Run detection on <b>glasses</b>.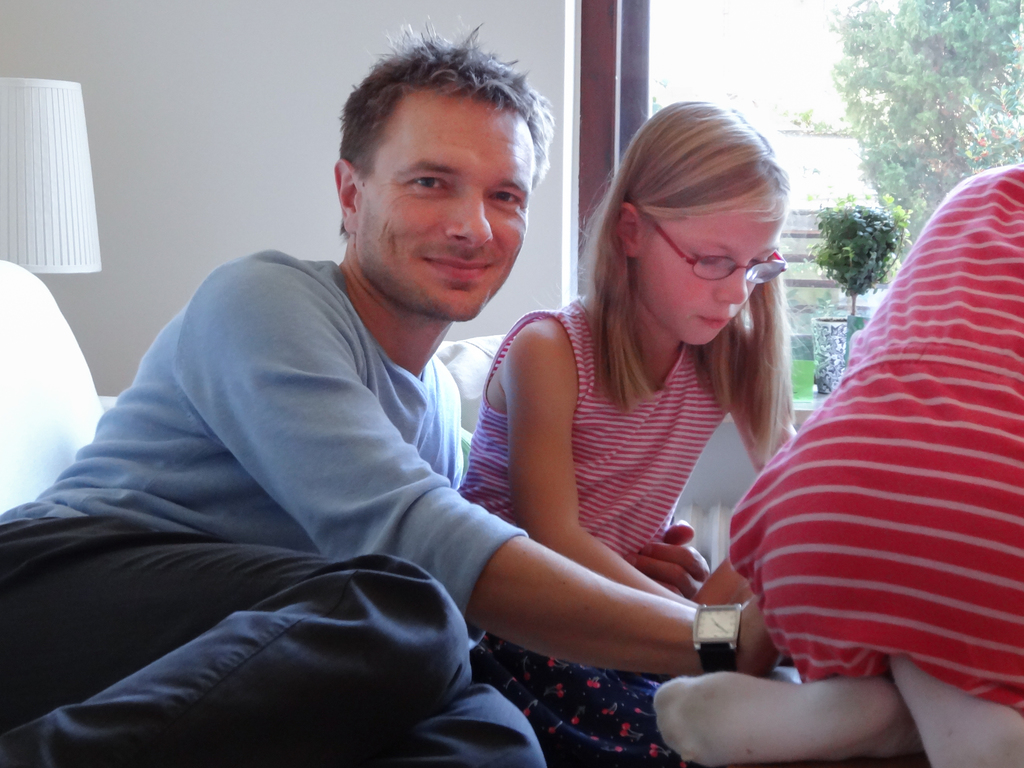
Result: region(643, 213, 788, 282).
